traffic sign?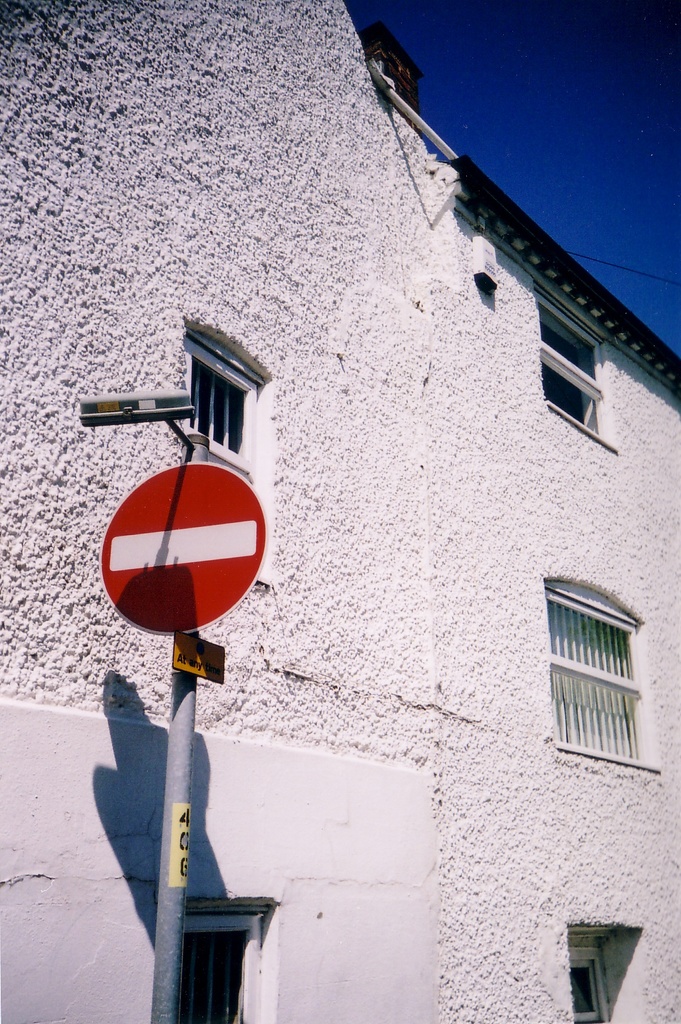
100,456,262,634
